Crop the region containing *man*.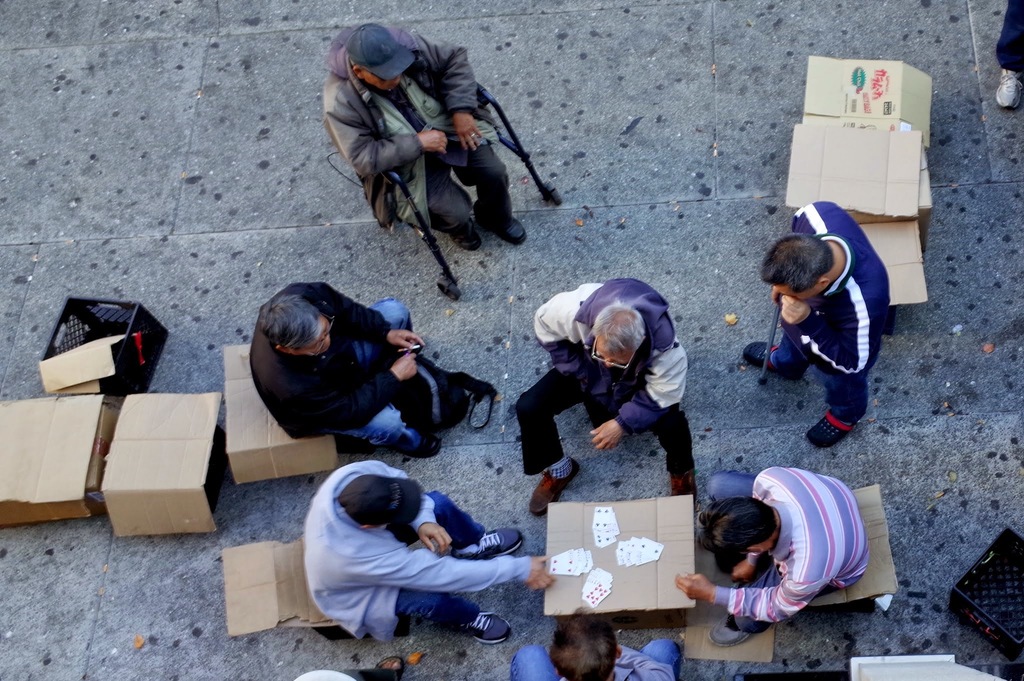
Crop region: Rect(508, 276, 701, 521).
